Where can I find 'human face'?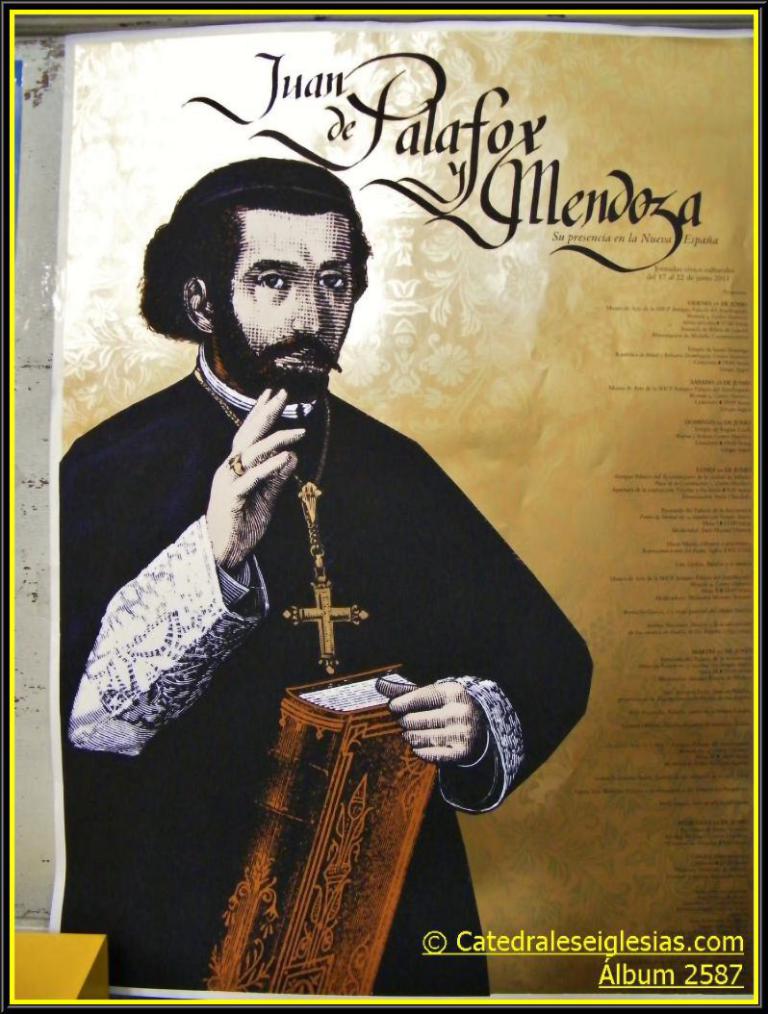
You can find it at box(216, 211, 354, 394).
